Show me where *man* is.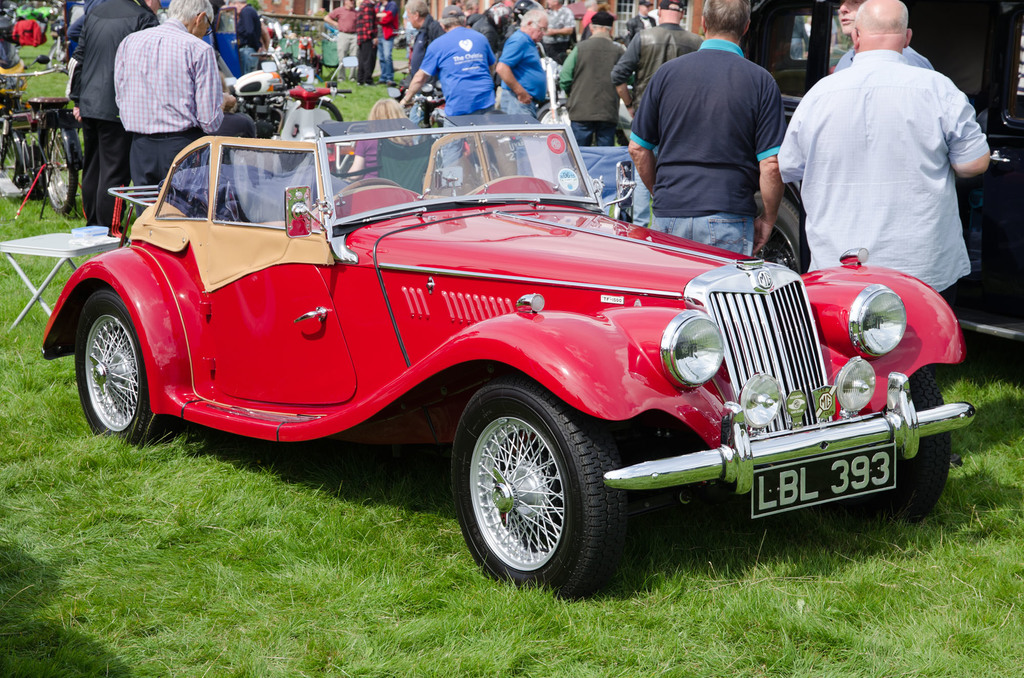
*man* is at bbox(776, 0, 992, 299).
